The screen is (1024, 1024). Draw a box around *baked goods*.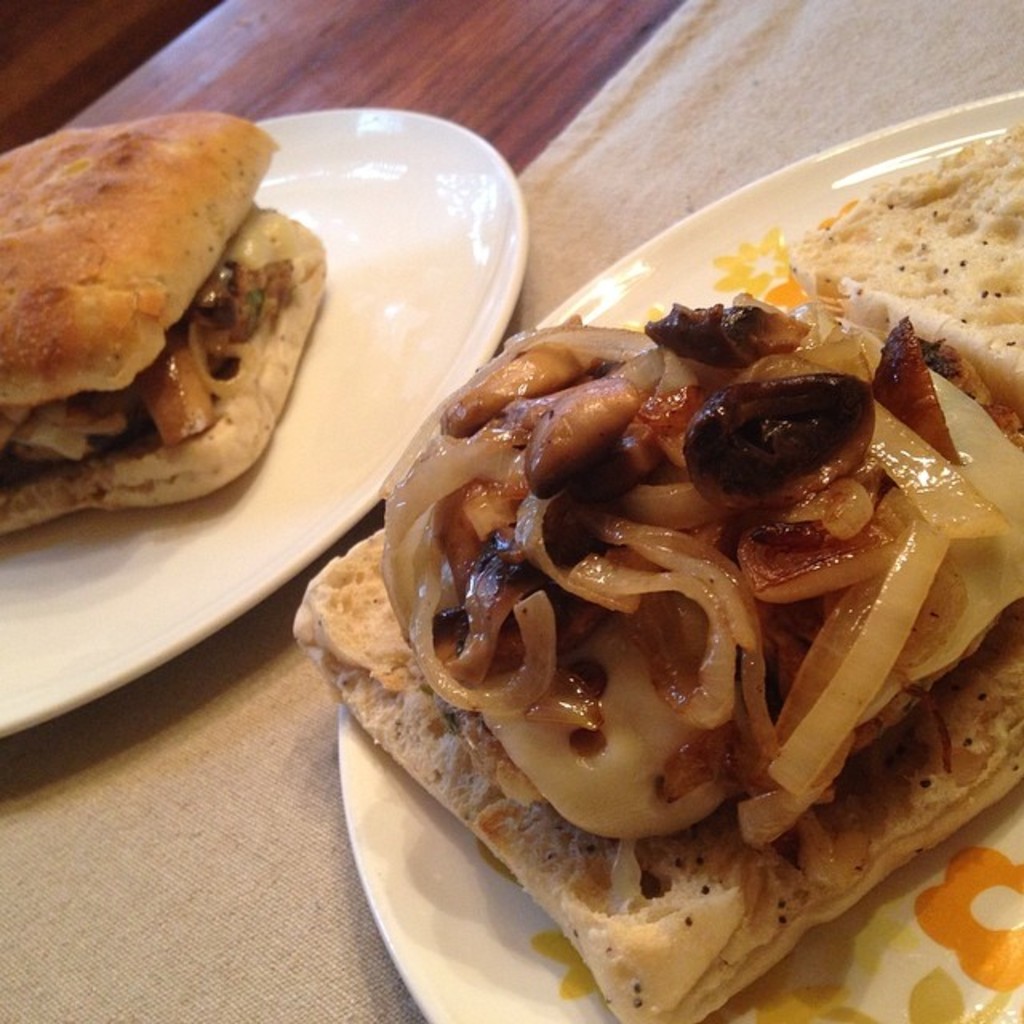
(286,272,1022,1022).
